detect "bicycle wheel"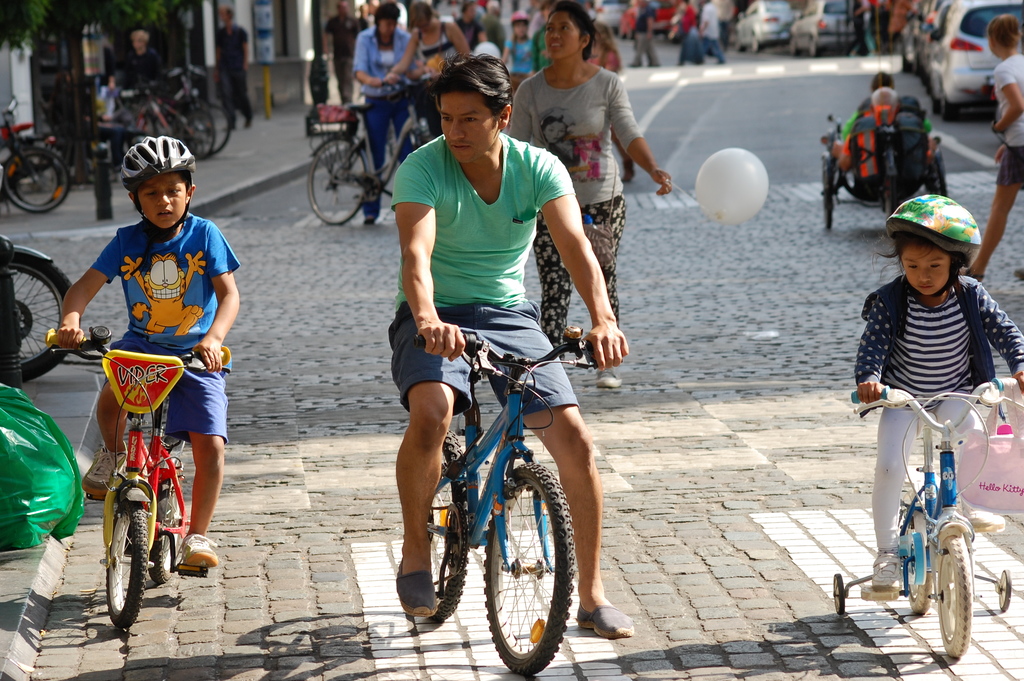
(left=471, top=456, right=591, bottom=663)
